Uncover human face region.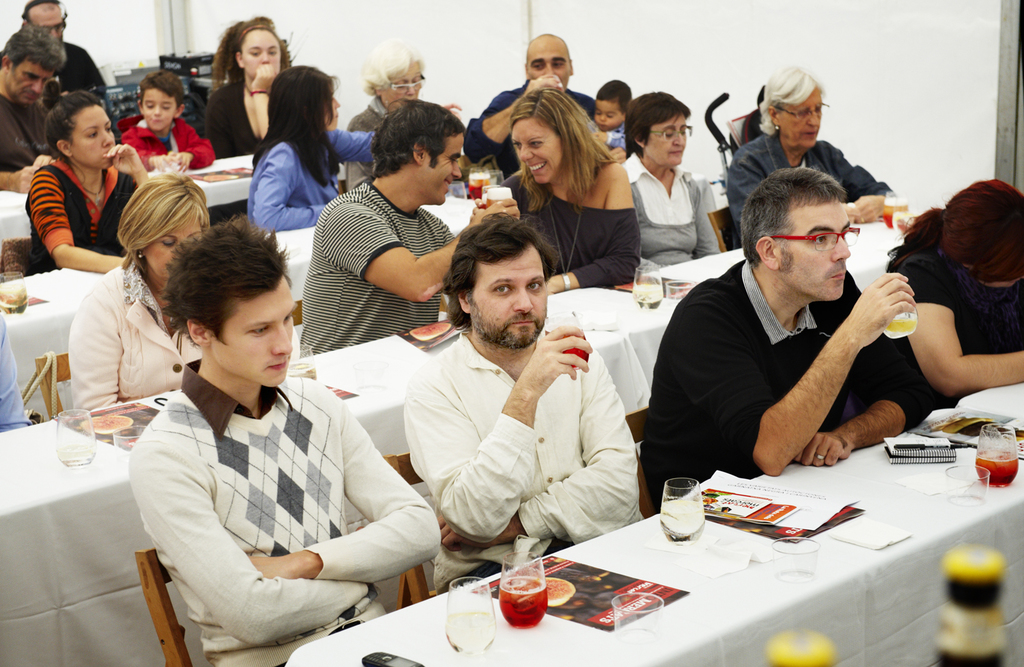
Uncovered: x1=243, y1=33, x2=282, y2=77.
